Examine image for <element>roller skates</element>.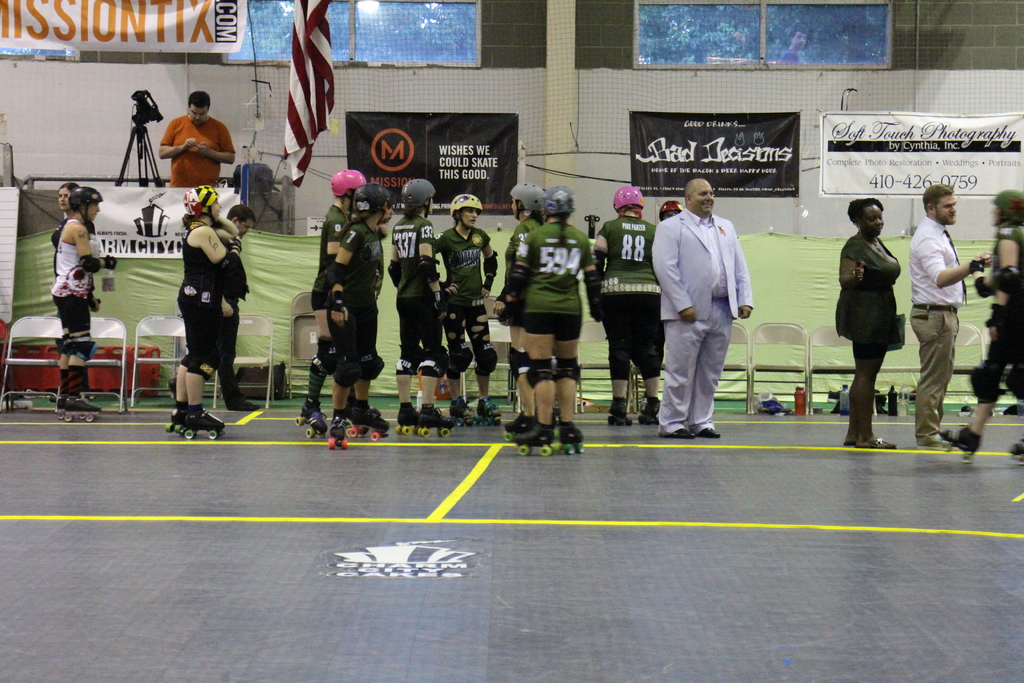
Examination result: [x1=417, y1=398, x2=458, y2=440].
